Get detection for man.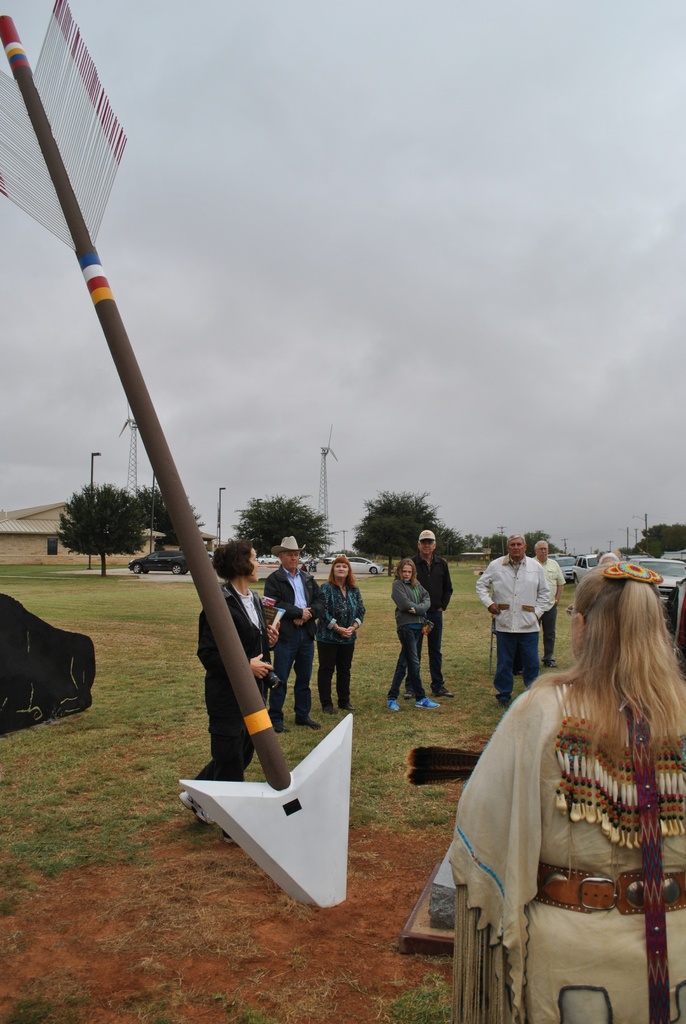
Detection: 262,537,327,735.
